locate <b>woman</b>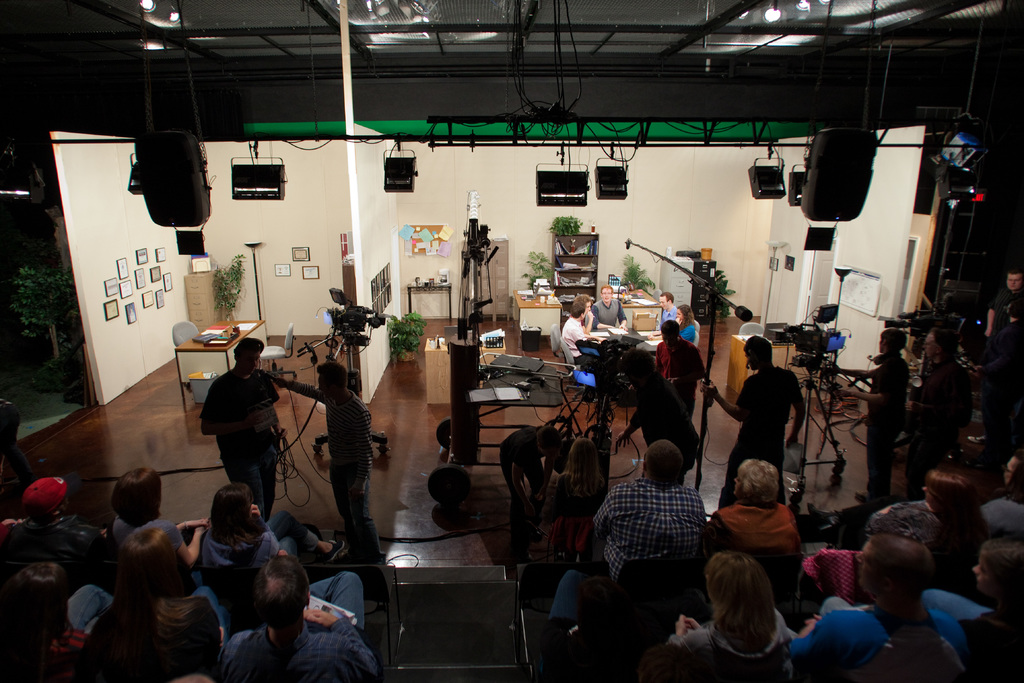
x1=956 y1=541 x2=1023 y2=682
